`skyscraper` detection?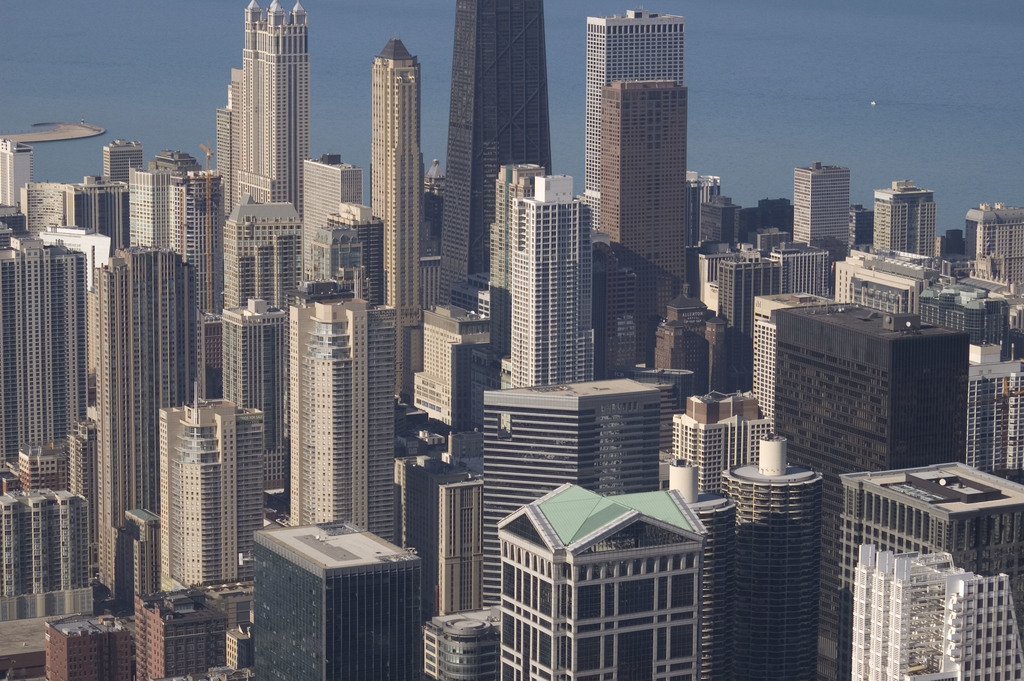
bbox(434, 0, 554, 307)
